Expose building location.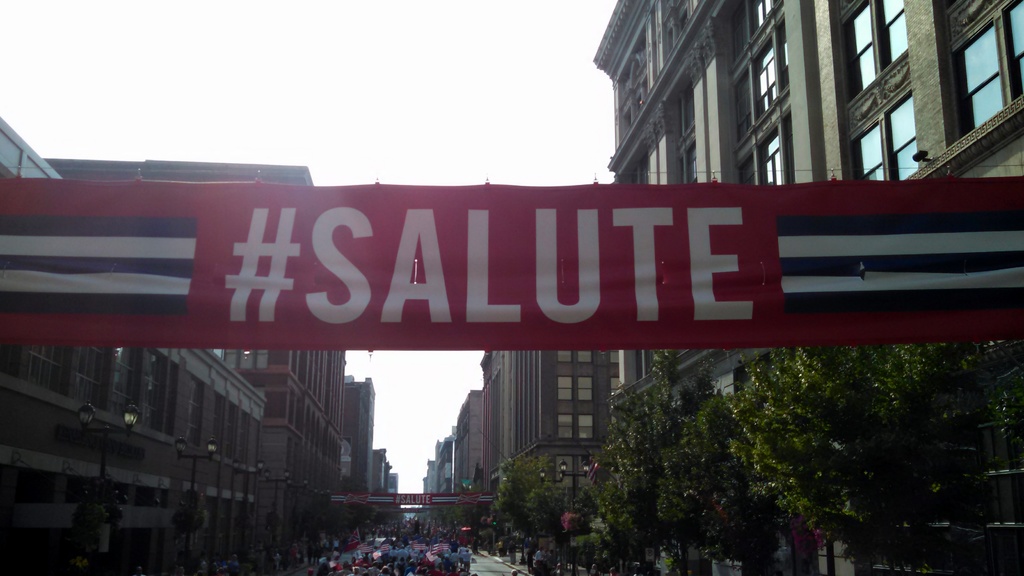
Exposed at pyautogui.locateOnScreen(42, 157, 346, 561).
